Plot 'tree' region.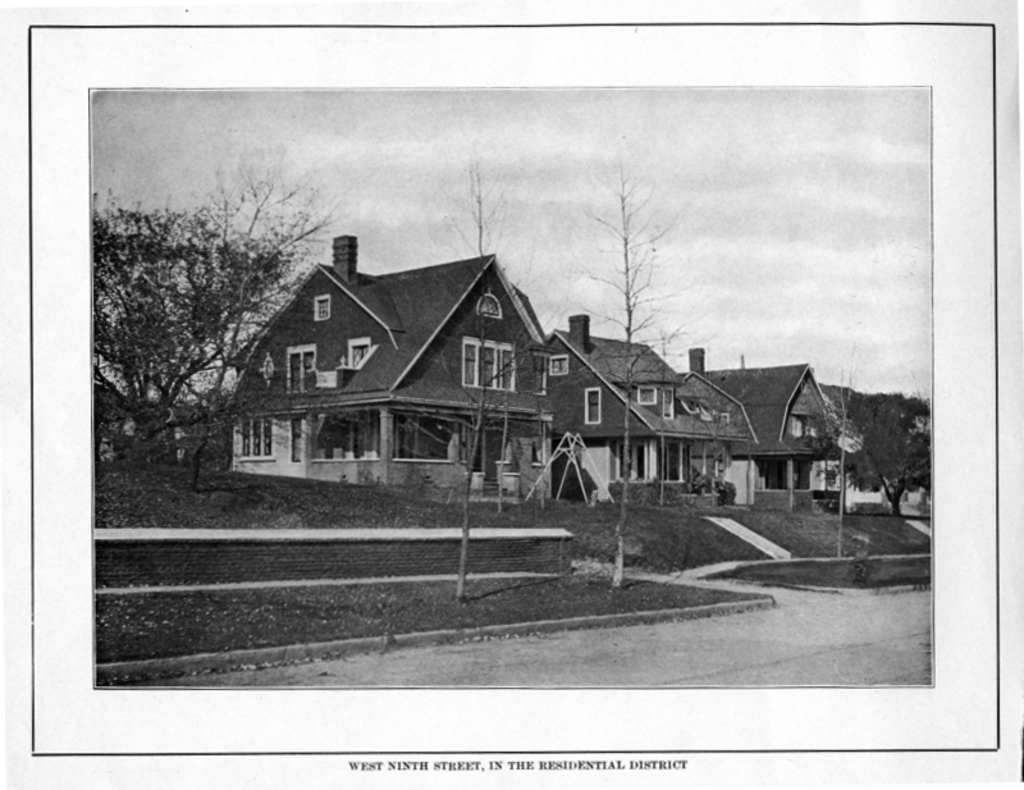
Plotted at {"x1": 179, "y1": 159, "x2": 353, "y2": 494}.
